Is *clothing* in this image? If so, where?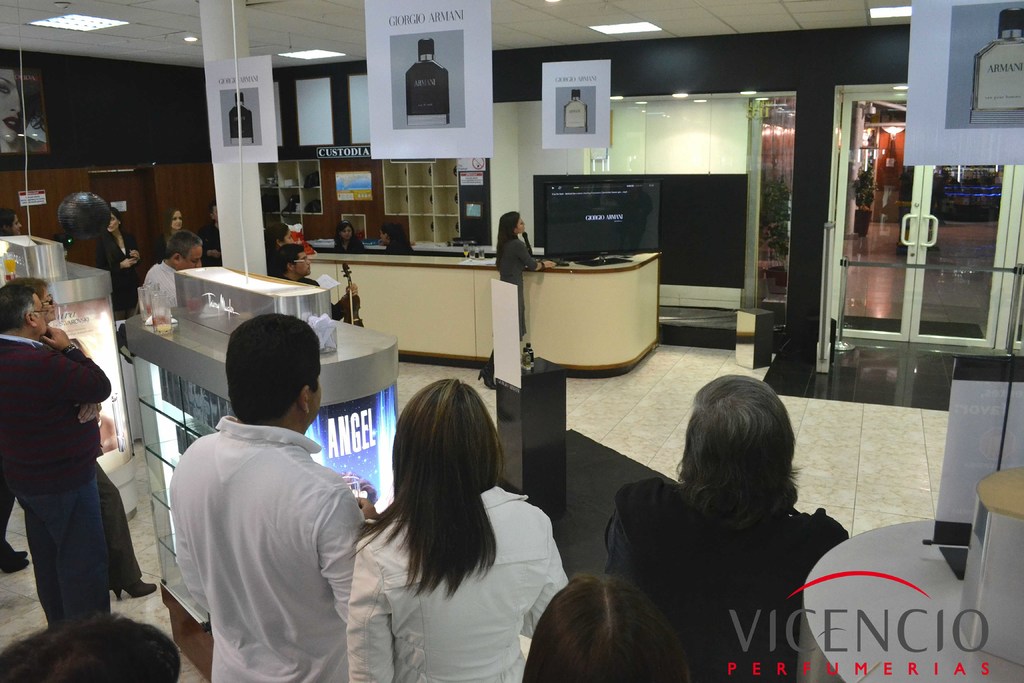
Yes, at x1=349 y1=486 x2=572 y2=682.
